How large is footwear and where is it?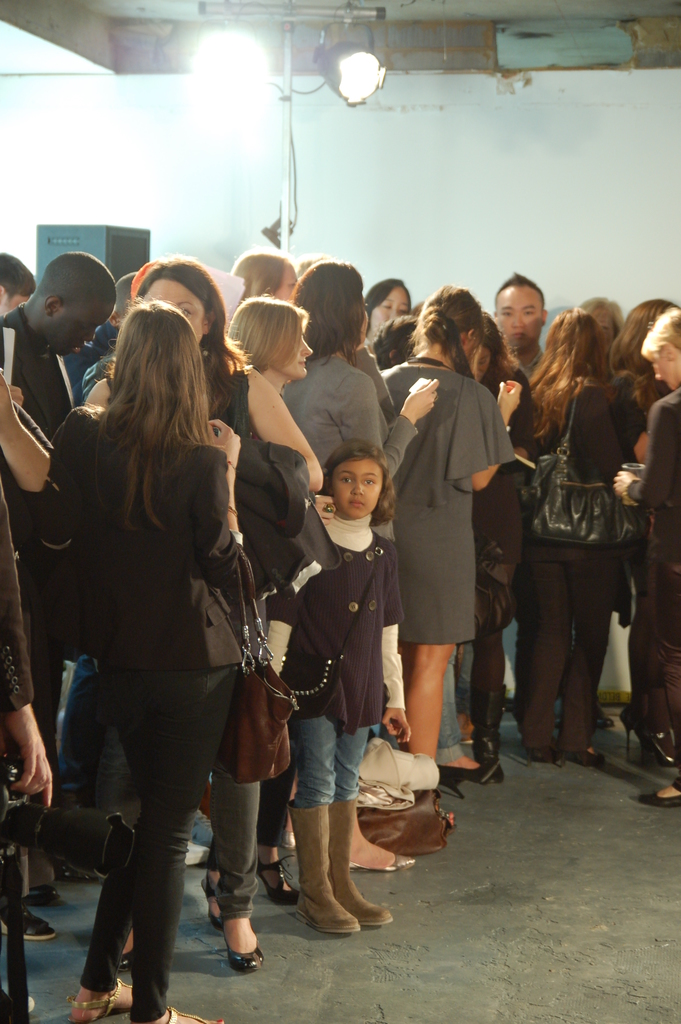
Bounding box: [left=258, top=855, right=300, bottom=904].
